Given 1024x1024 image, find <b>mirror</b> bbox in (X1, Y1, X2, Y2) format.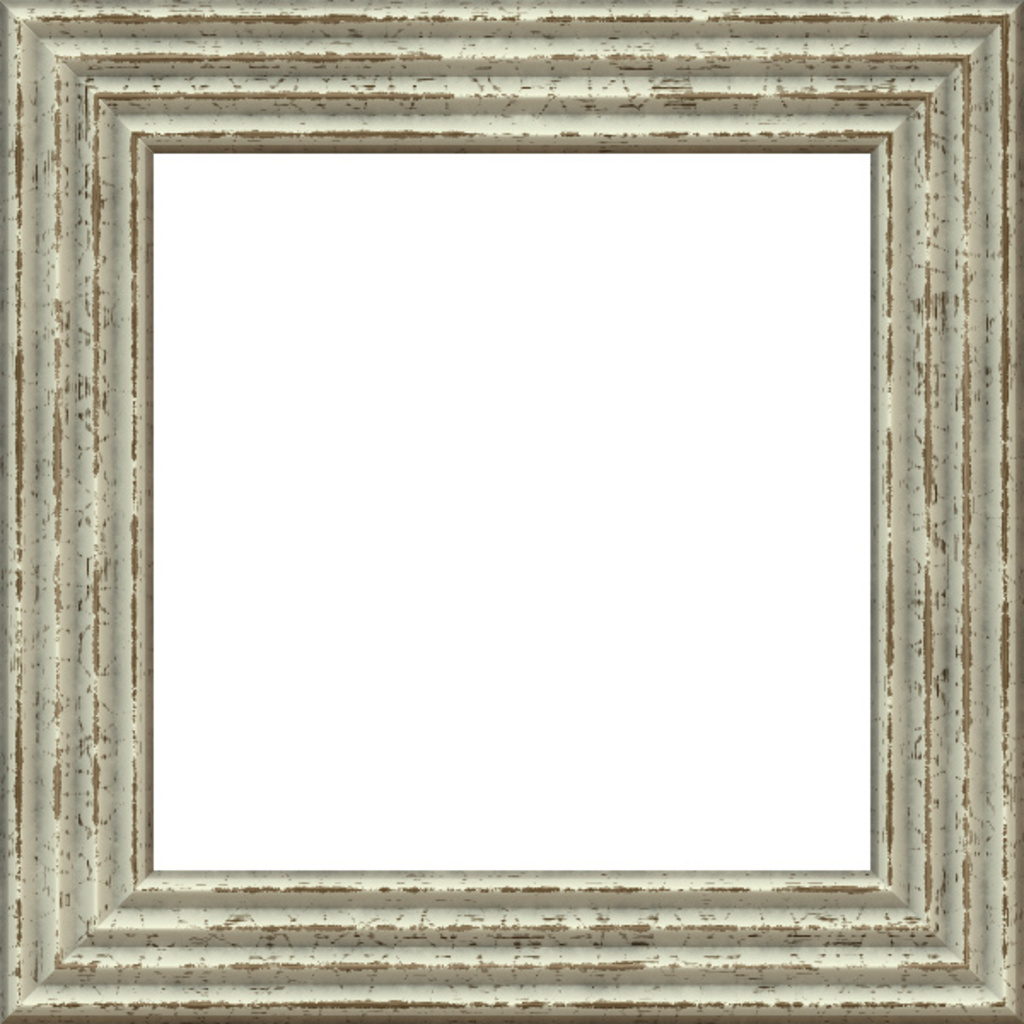
(150, 152, 874, 870).
